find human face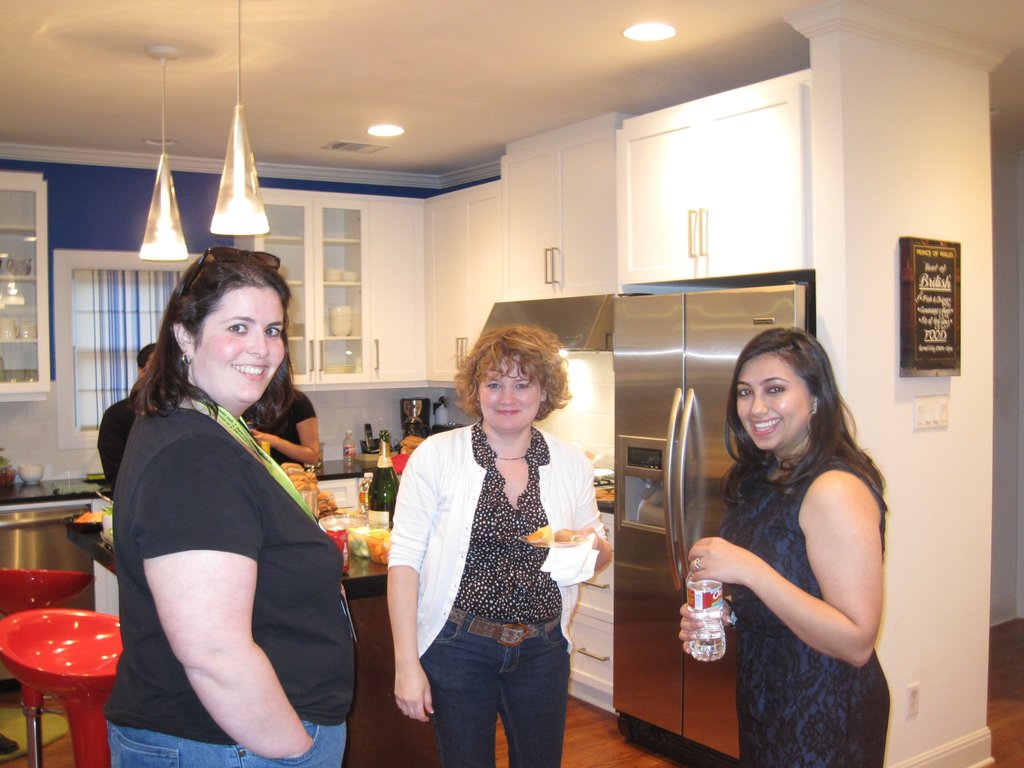
[734, 345, 808, 448]
